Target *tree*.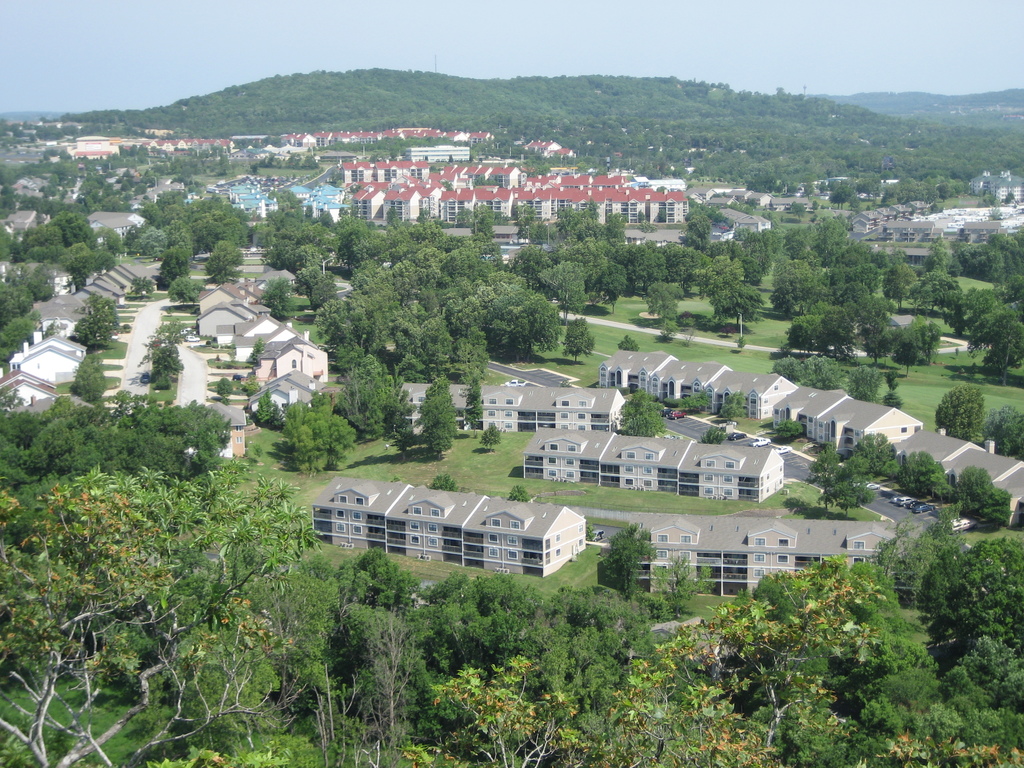
Target region: BBox(255, 392, 362, 513).
